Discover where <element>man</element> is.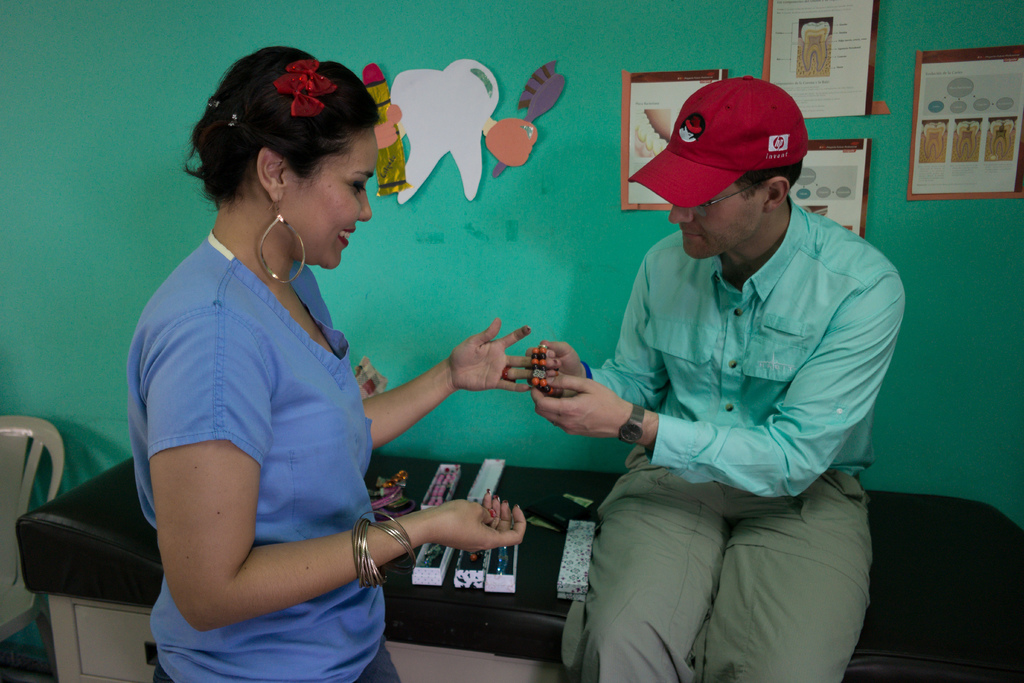
Discovered at rect(549, 70, 909, 677).
